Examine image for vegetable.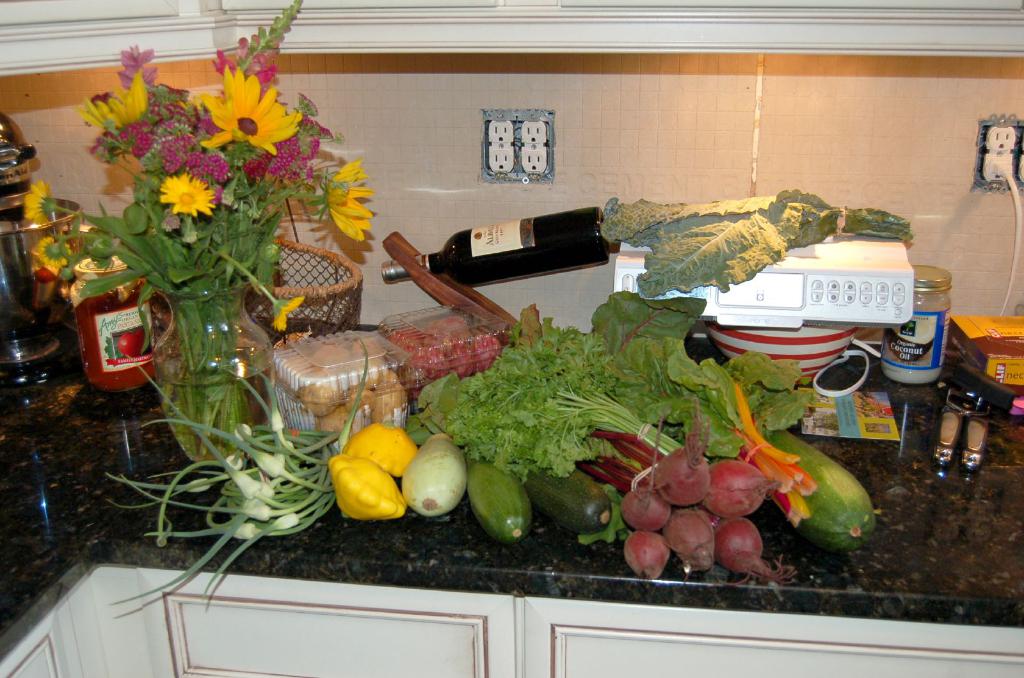
Examination result: <box>339,410,418,470</box>.
